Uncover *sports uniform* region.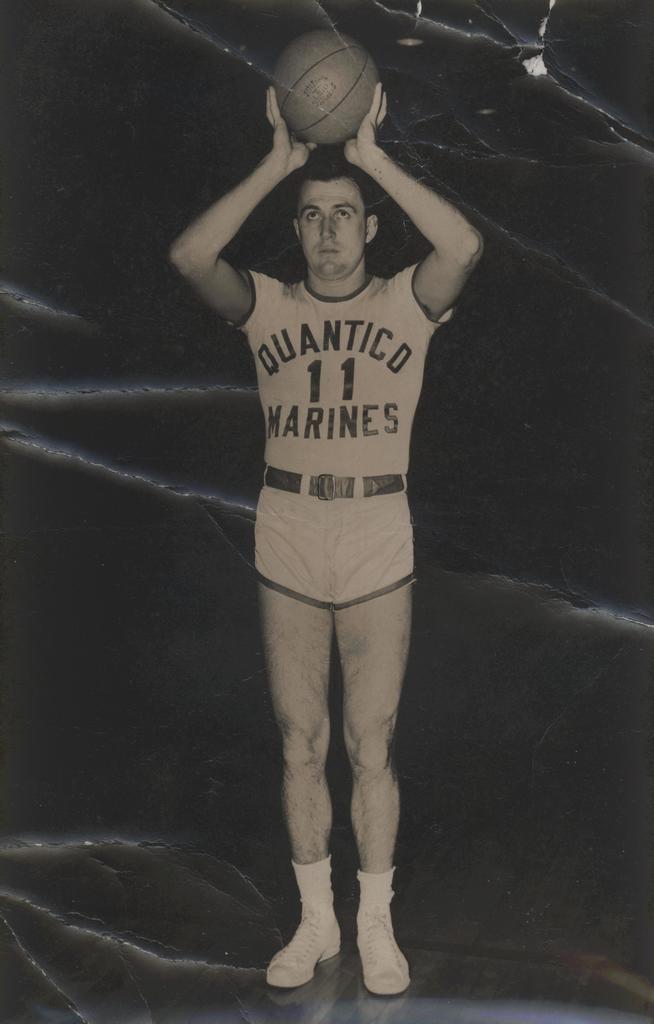
Uncovered: (217,274,471,623).
